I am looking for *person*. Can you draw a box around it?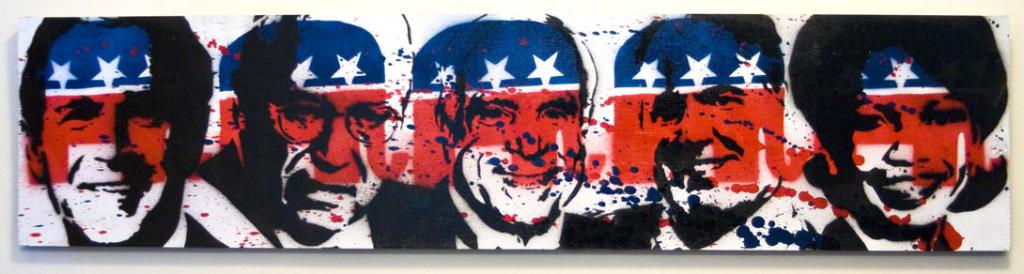
Sure, the bounding box is <bbox>612, 14, 817, 258</bbox>.
